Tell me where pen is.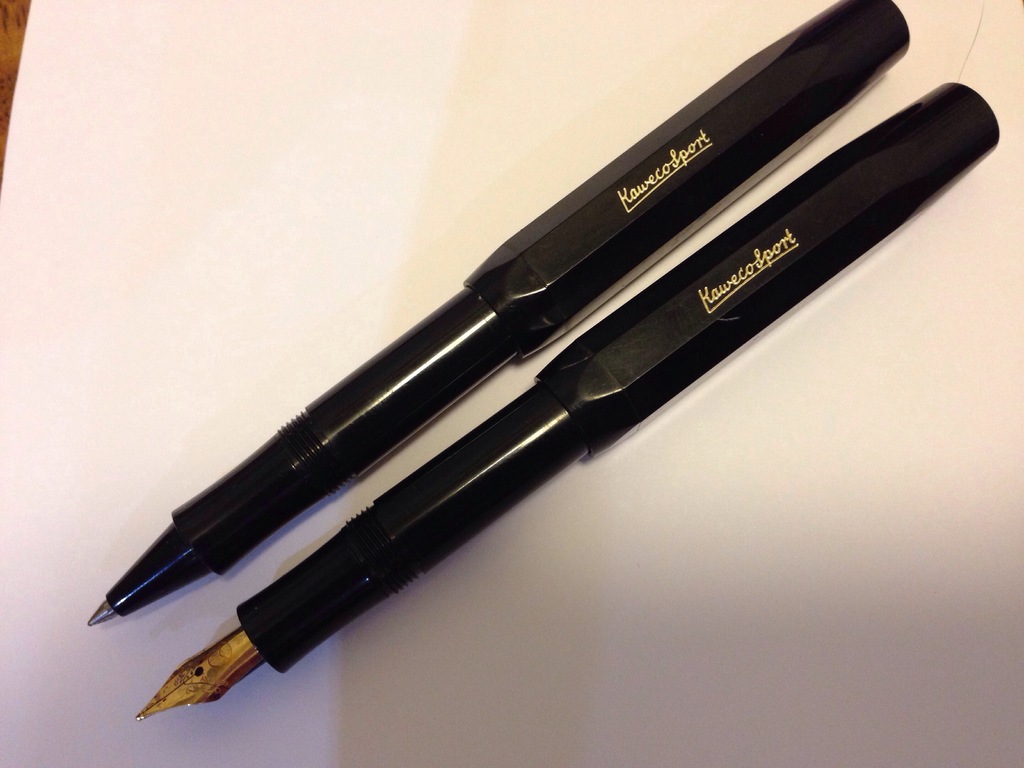
pen is at crop(83, 0, 909, 630).
